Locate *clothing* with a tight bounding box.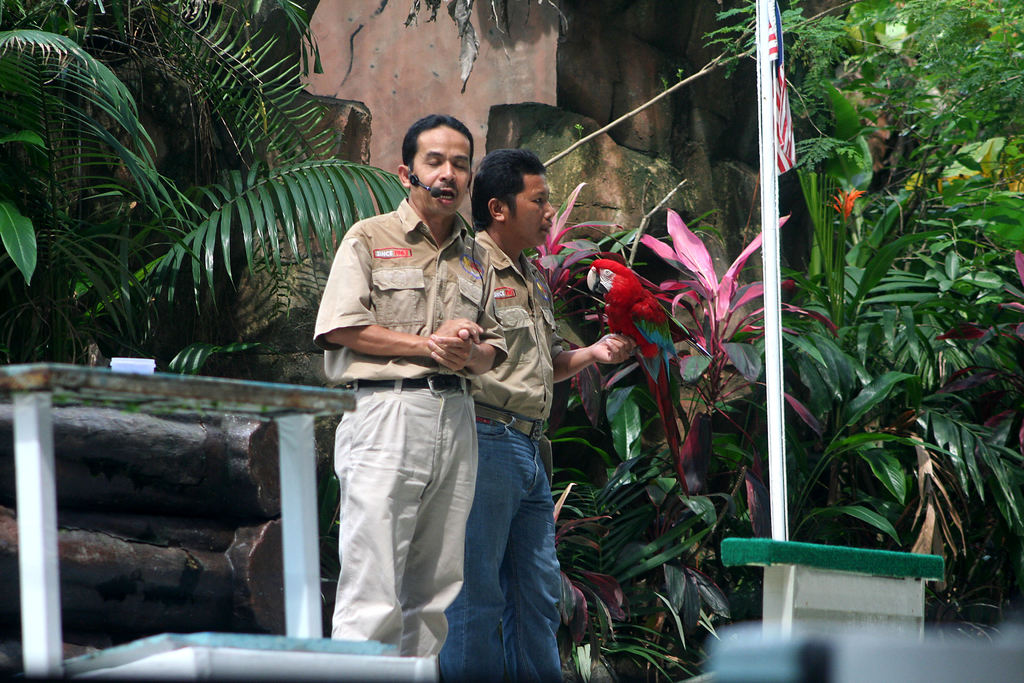
(466, 229, 587, 682).
